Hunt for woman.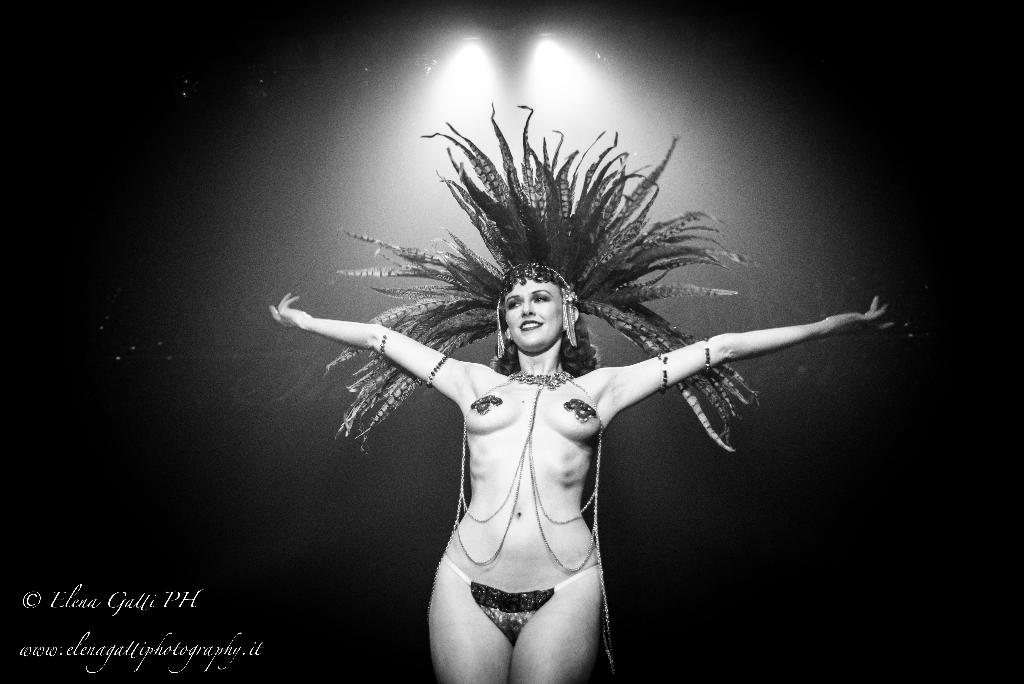
Hunted down at Rect(251, 76, 887, 648).
